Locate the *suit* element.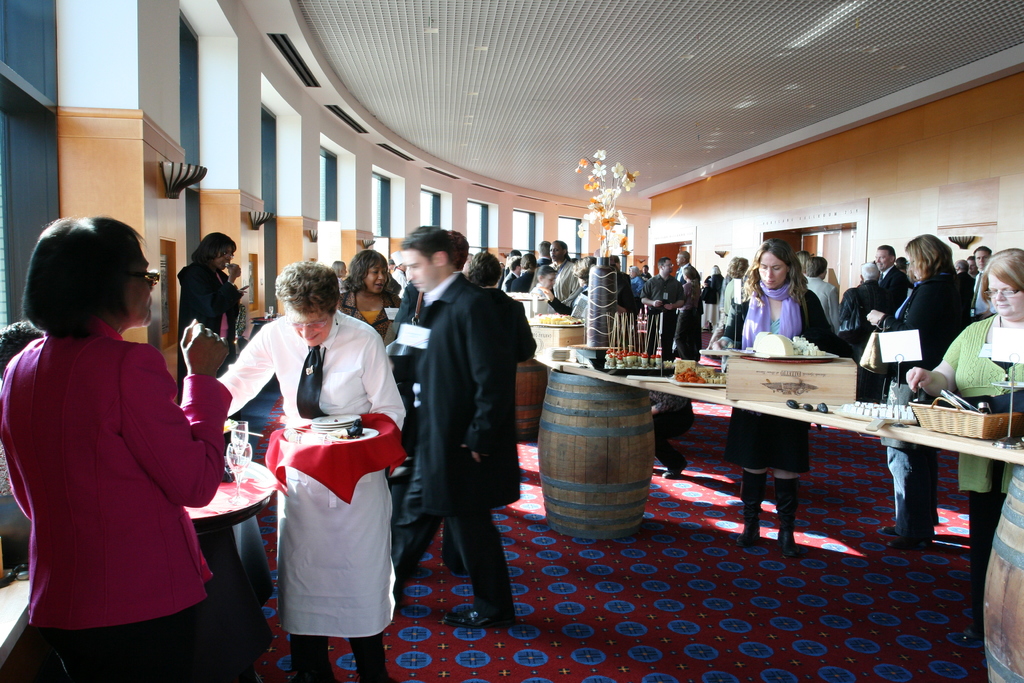
Element bbox: BBox(700, 276, 713, 302).
